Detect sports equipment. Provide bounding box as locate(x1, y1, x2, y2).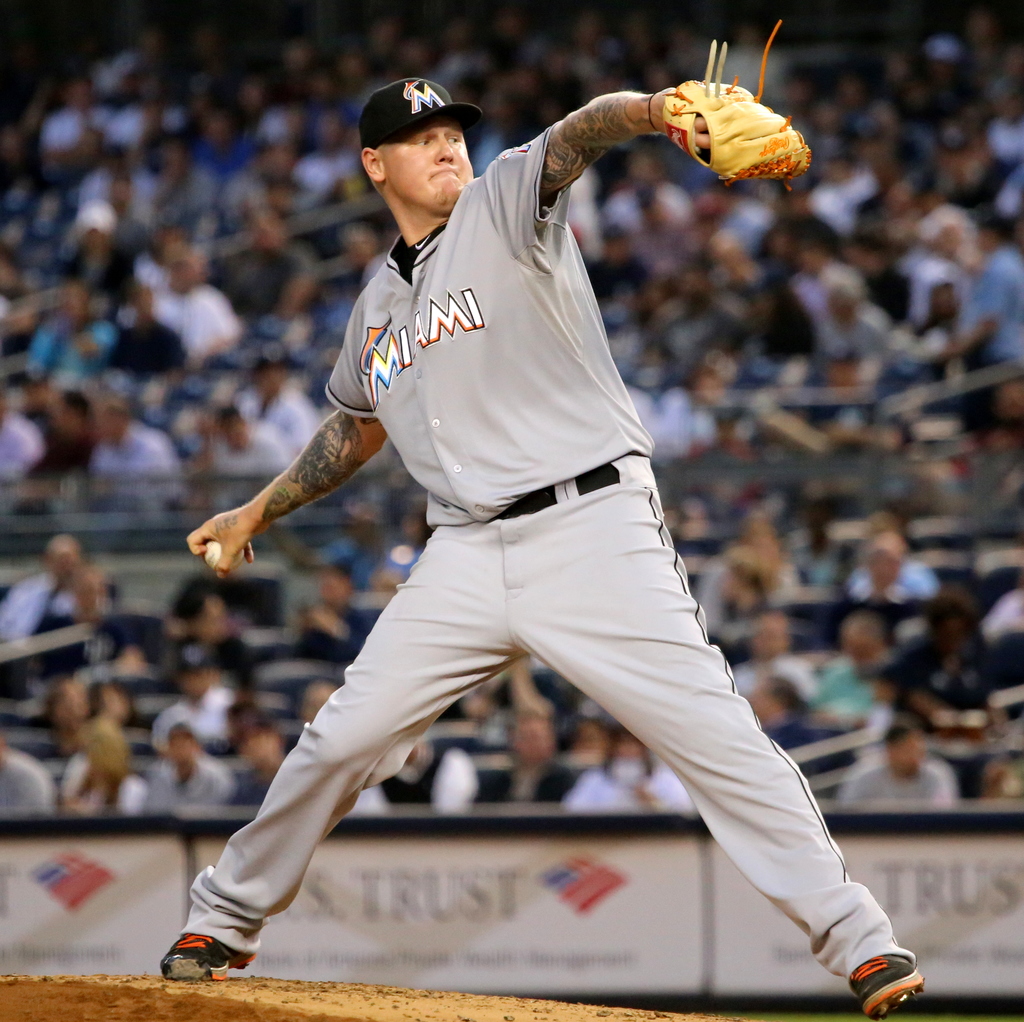
locate(653, 14, 815, 195).
